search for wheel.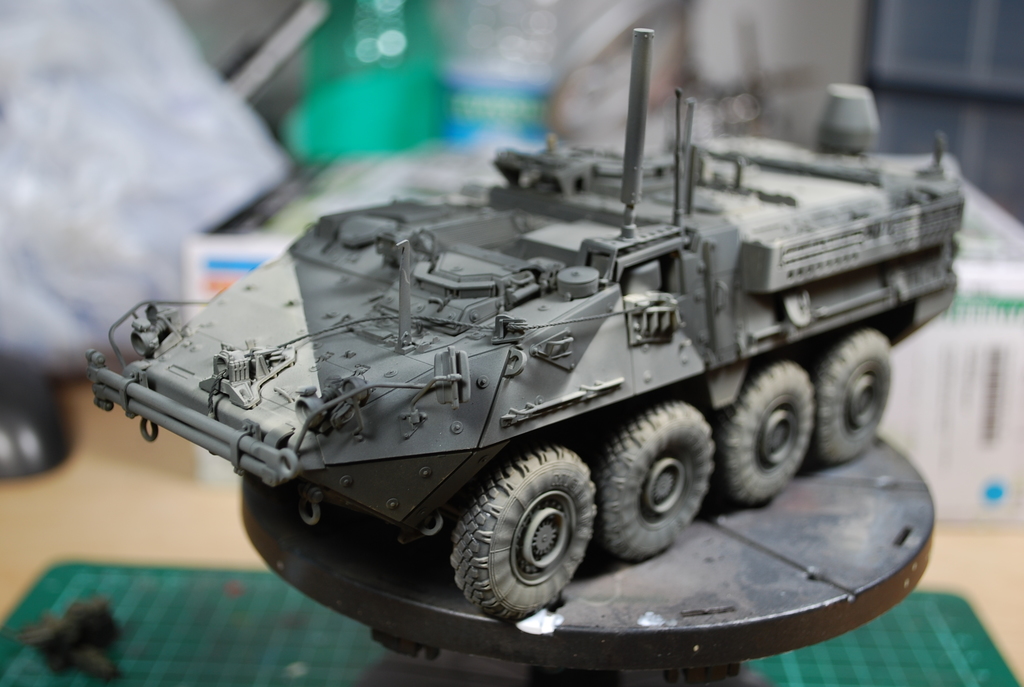
Found at bbox(803, 324, 893, 463).
